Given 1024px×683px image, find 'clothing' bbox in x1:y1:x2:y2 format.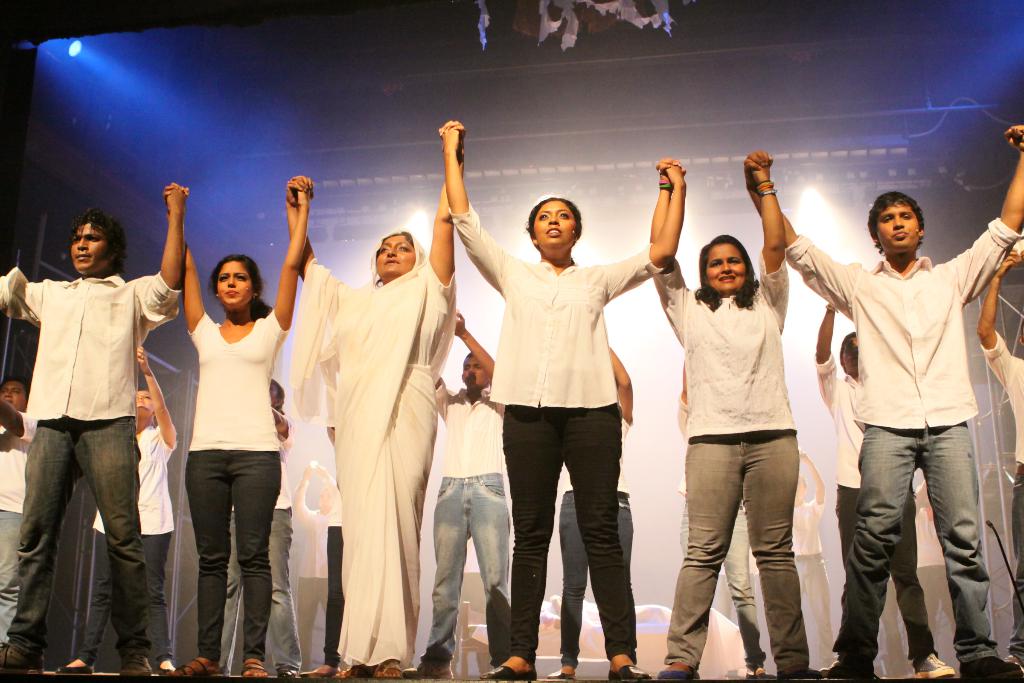
188:307:291:656.
